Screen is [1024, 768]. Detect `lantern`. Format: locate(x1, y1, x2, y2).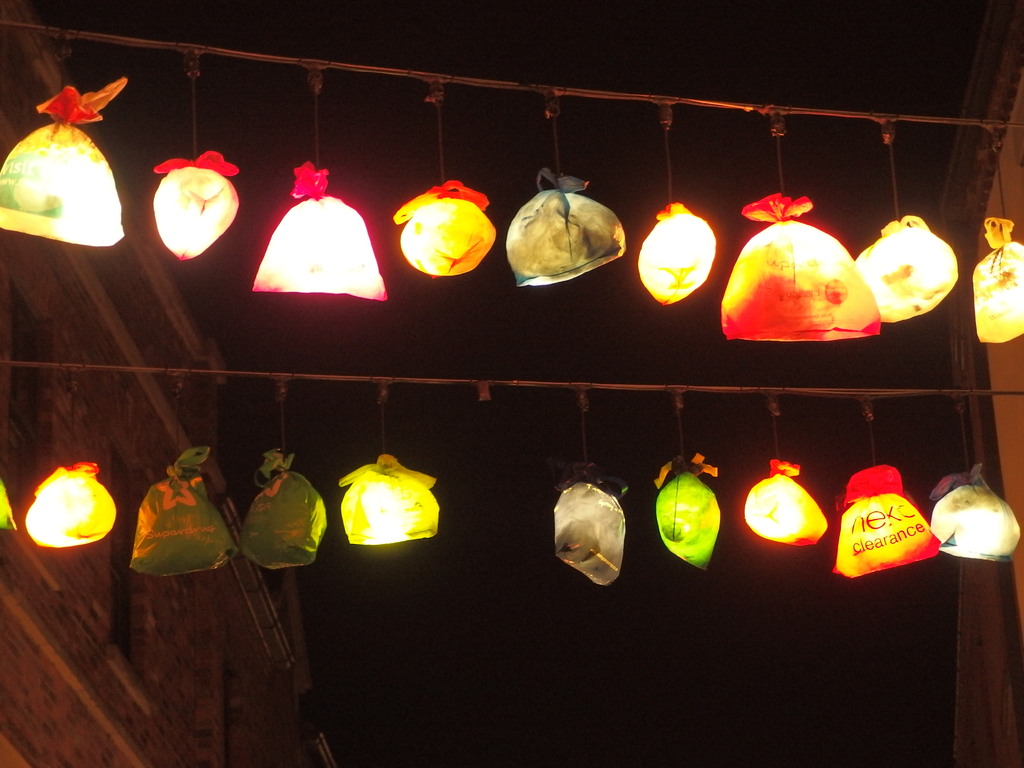
locate(394, 180, 492, 277).
